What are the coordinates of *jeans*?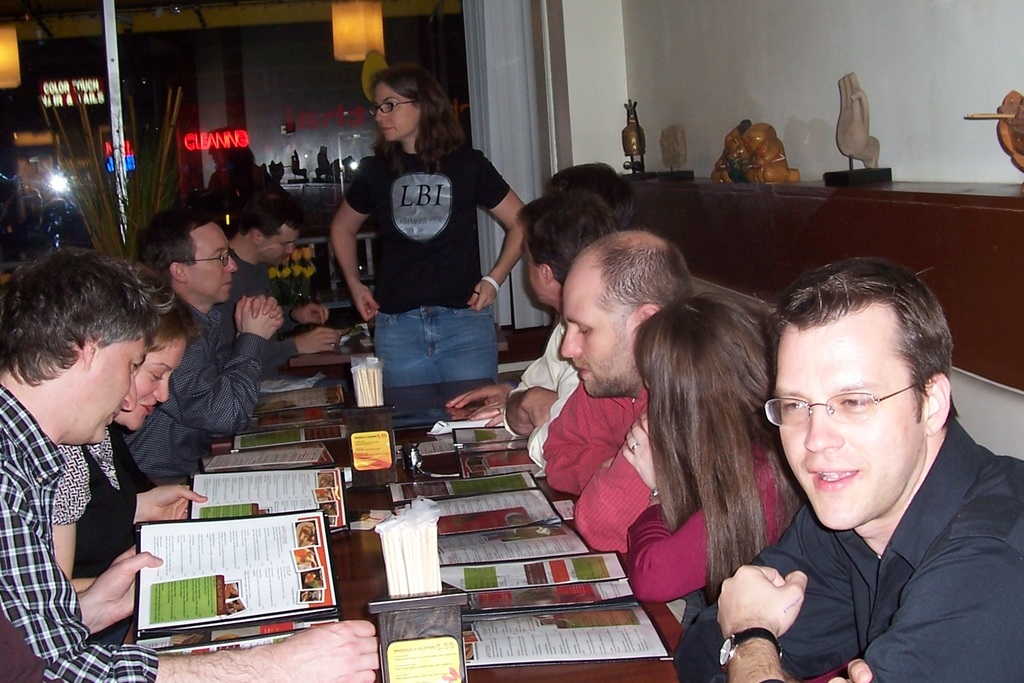
(x1=374, y1=304, x2=499, y2=386).
